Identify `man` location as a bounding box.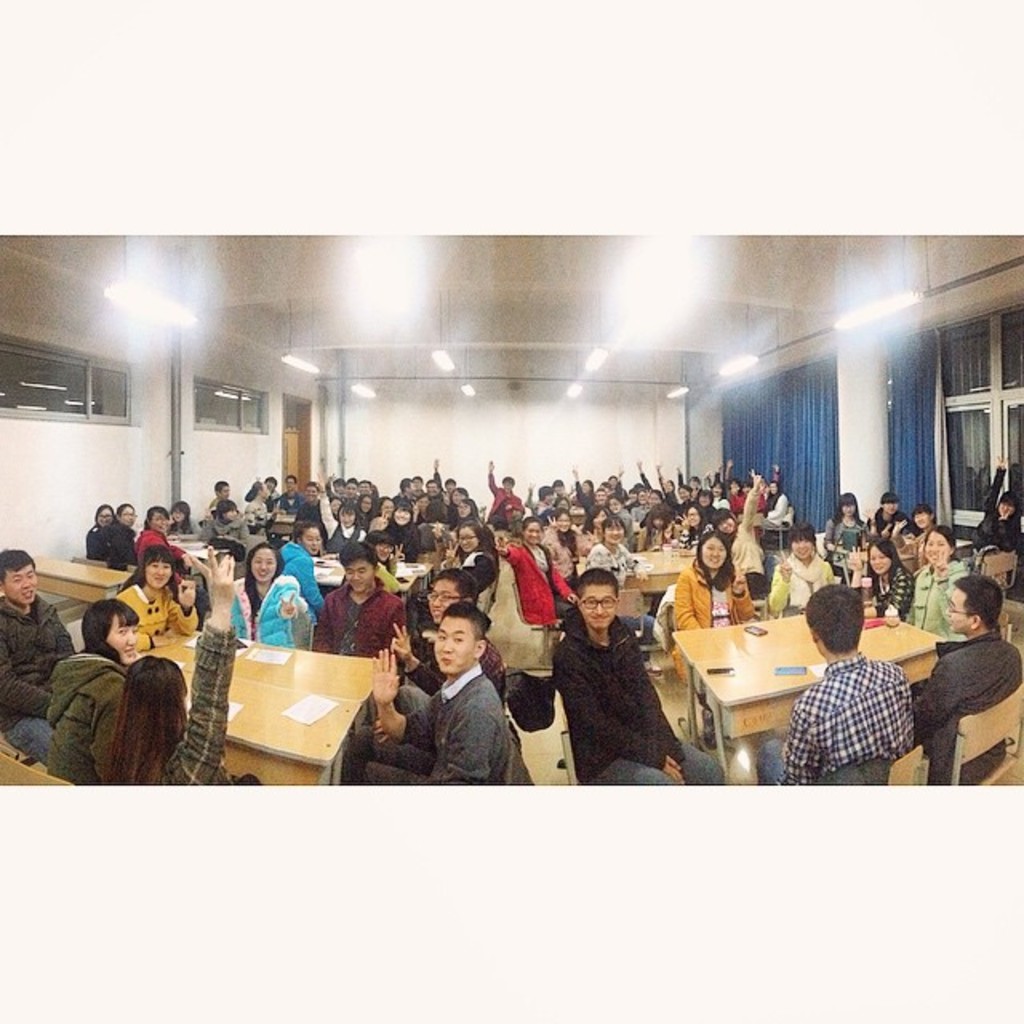
box(912, 576, 1022, 789).
